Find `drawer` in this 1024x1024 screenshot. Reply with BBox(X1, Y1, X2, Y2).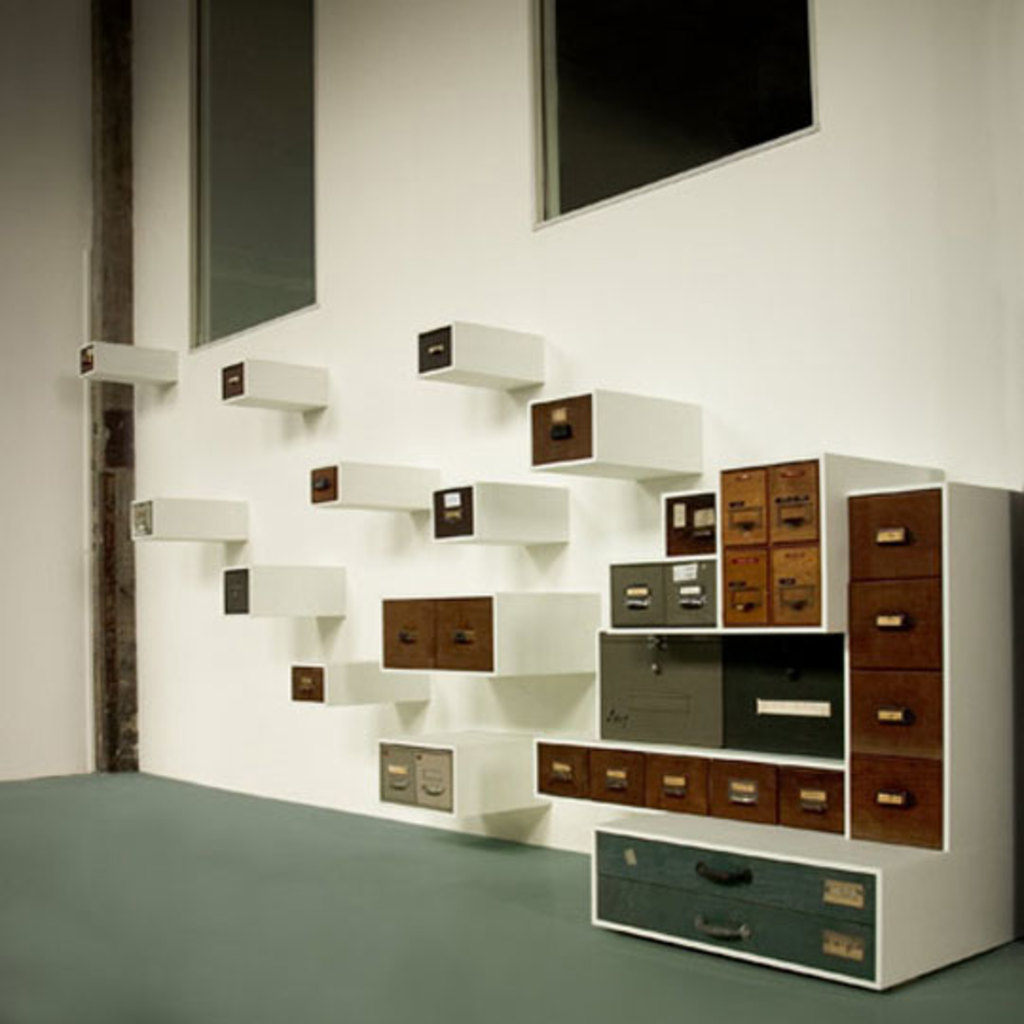
BBox(705, 749, 777, 827).
